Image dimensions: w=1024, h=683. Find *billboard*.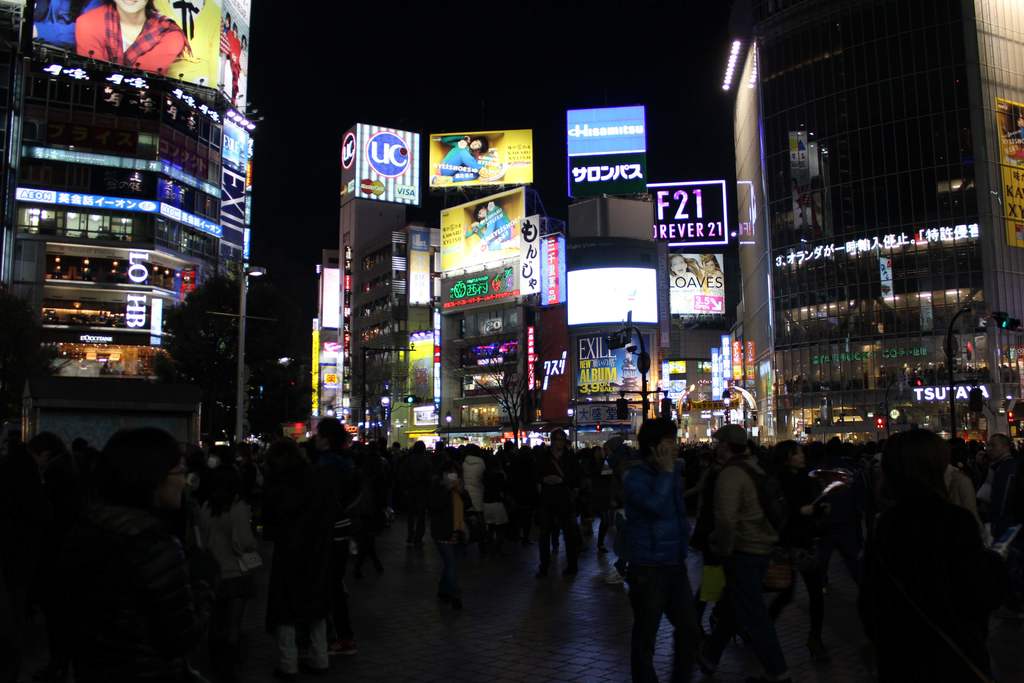
detection(648, 180, 721, 244).
